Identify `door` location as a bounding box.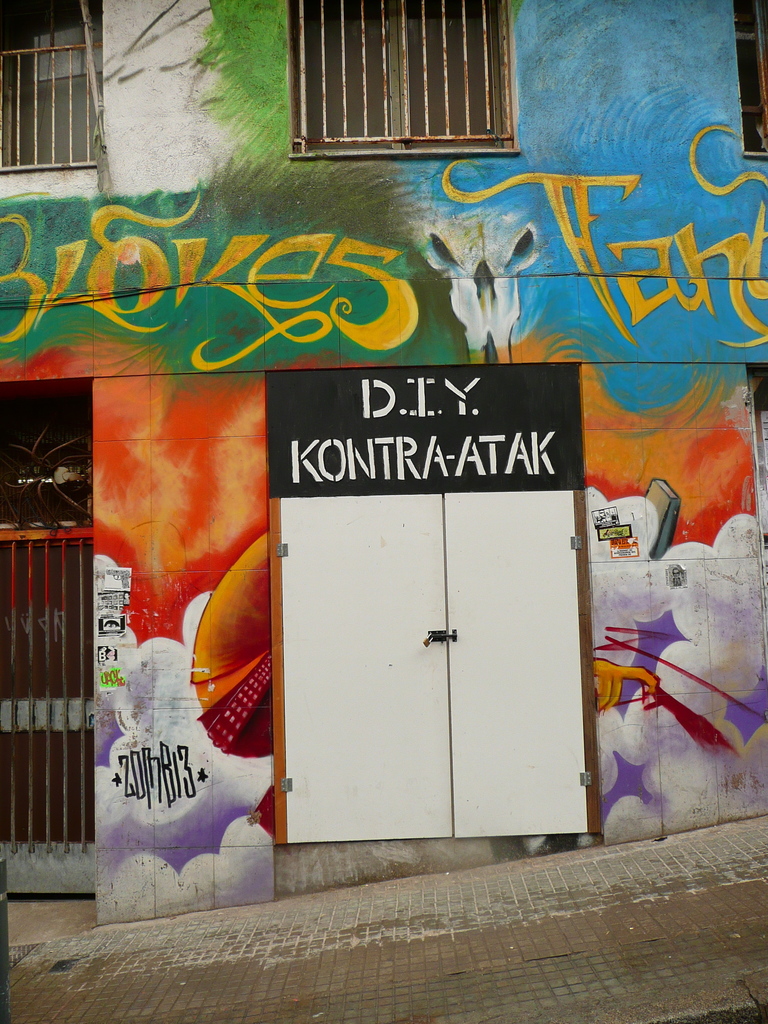
[0, 522, 96, 892].
